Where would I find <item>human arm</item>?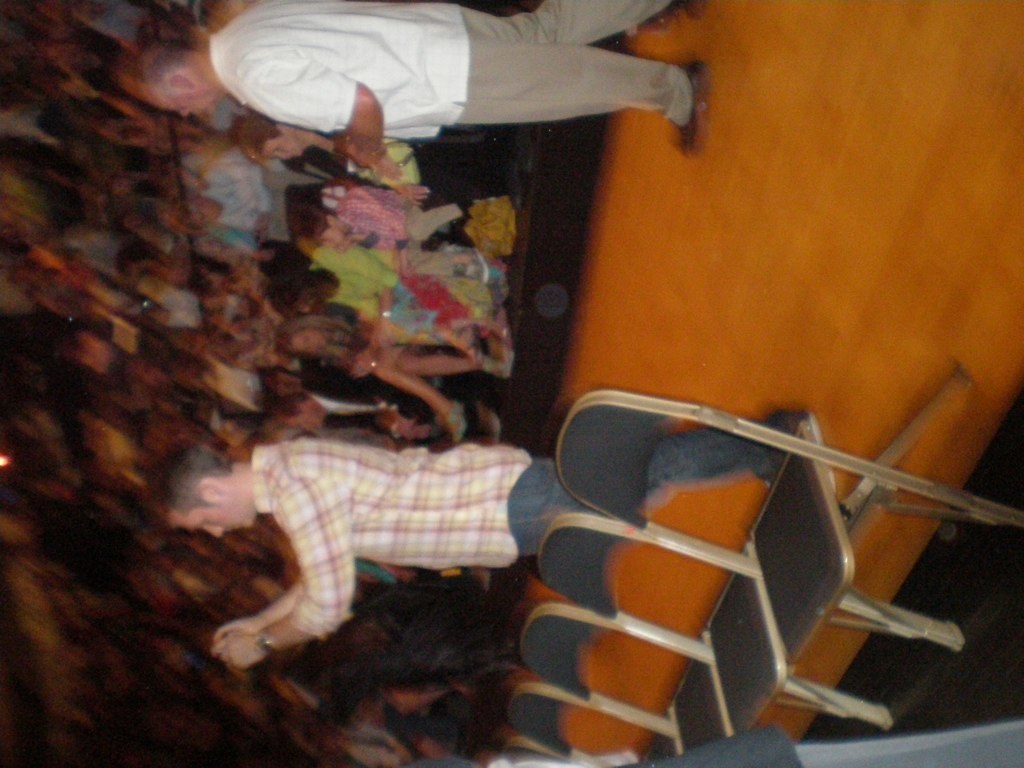
At (214,577,317,639).
